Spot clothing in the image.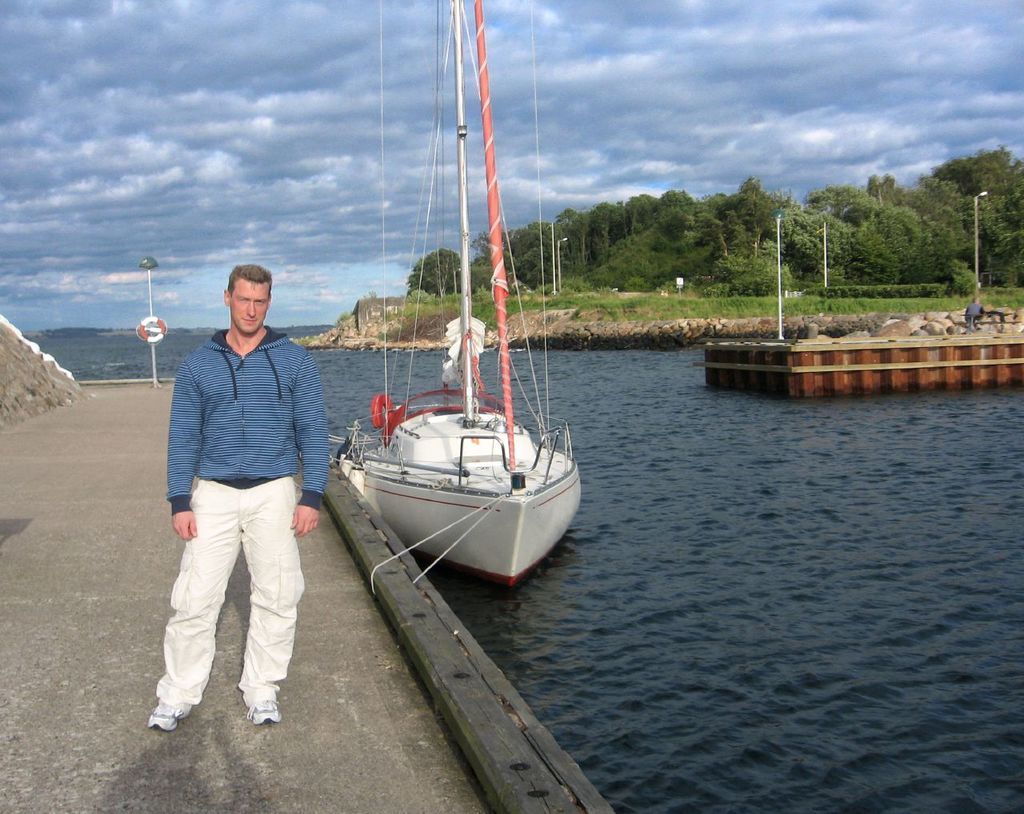
clothing found at [x1=161, y1=322, x2=336, y2=714].
